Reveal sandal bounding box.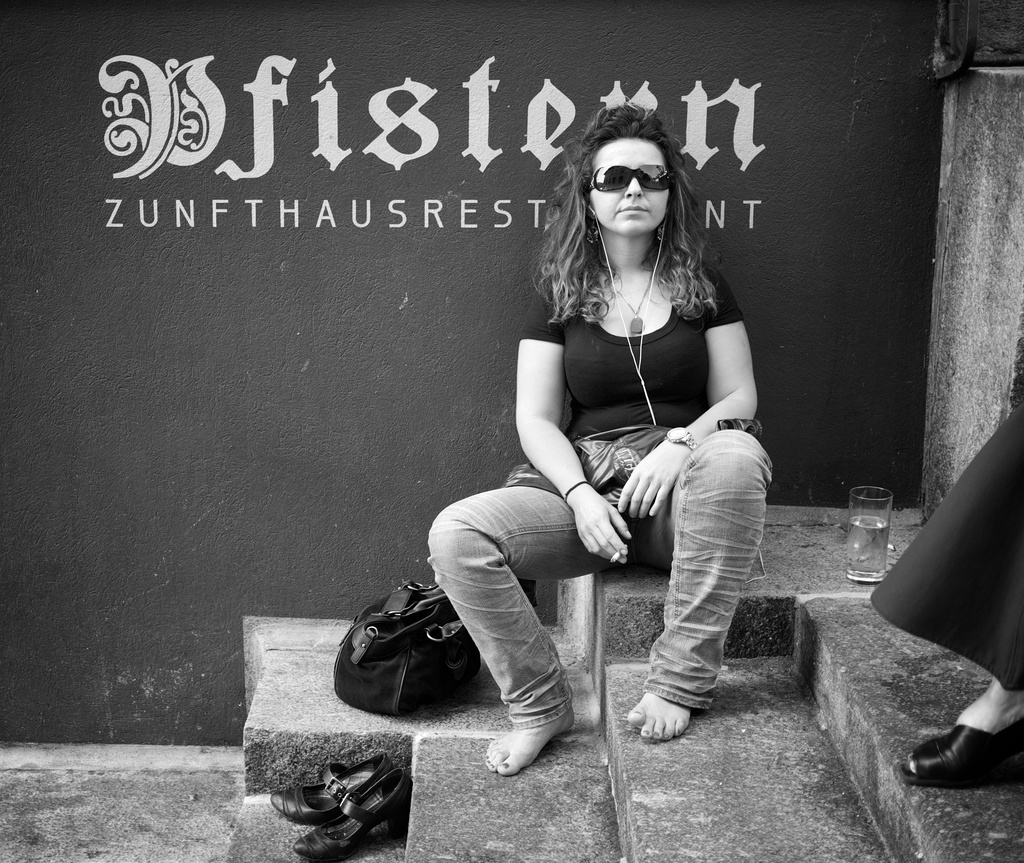
Revealed: l=290, t=764, r=410, b=862.
